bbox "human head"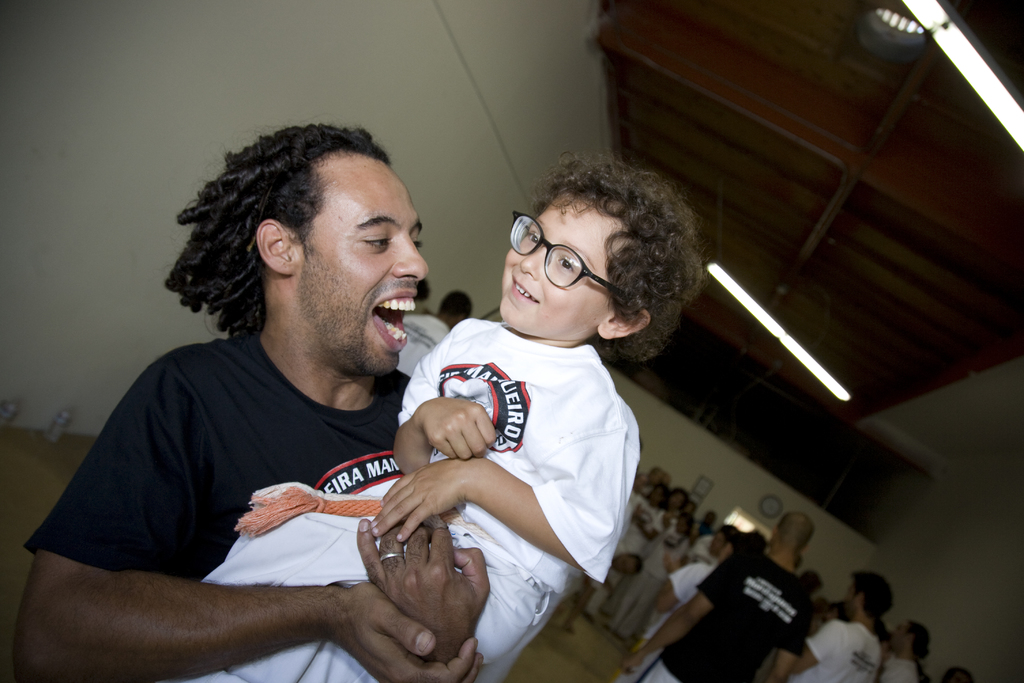
(x1=492, y1=157, x2=705, y2=363)
